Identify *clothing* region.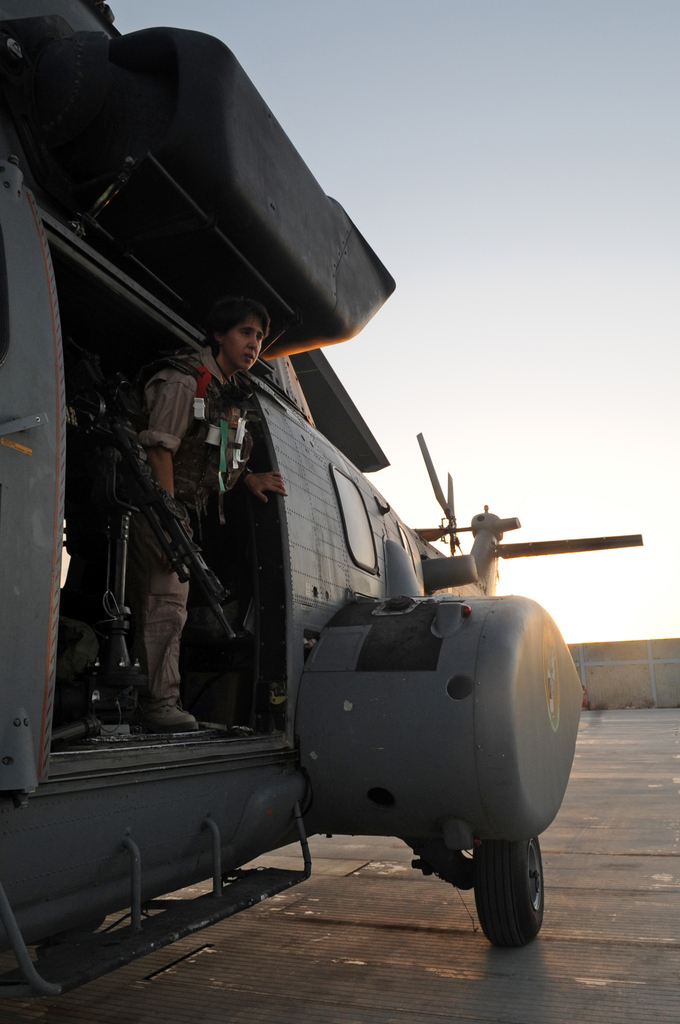
Region: detection(147, 357, 240, 714).
